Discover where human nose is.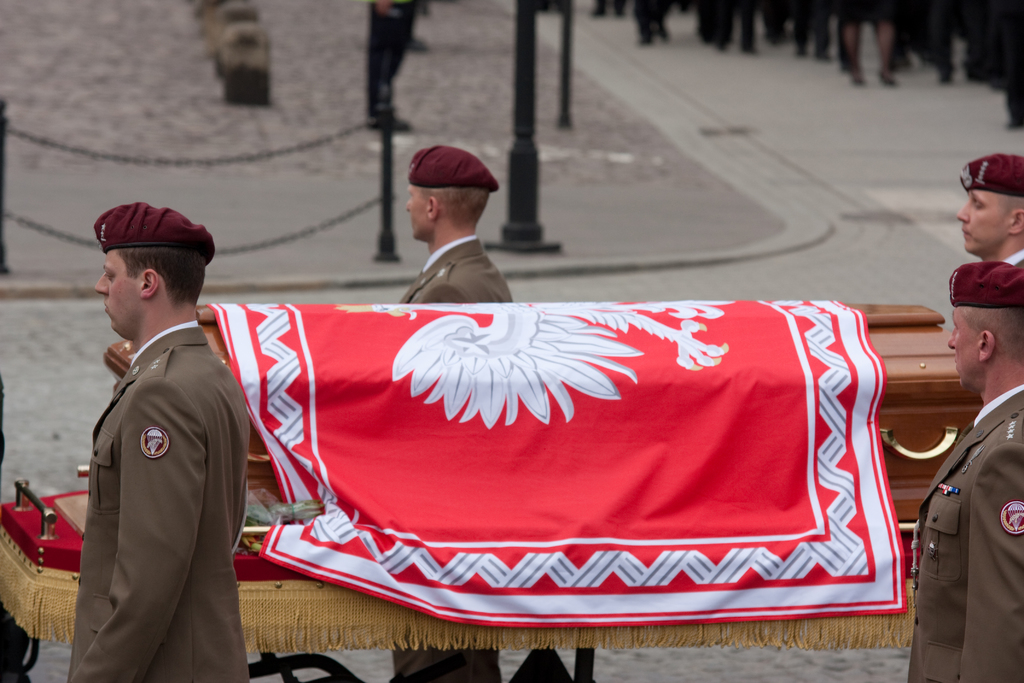
Discovered at left=94, top=274, right=109, bottom=293.
